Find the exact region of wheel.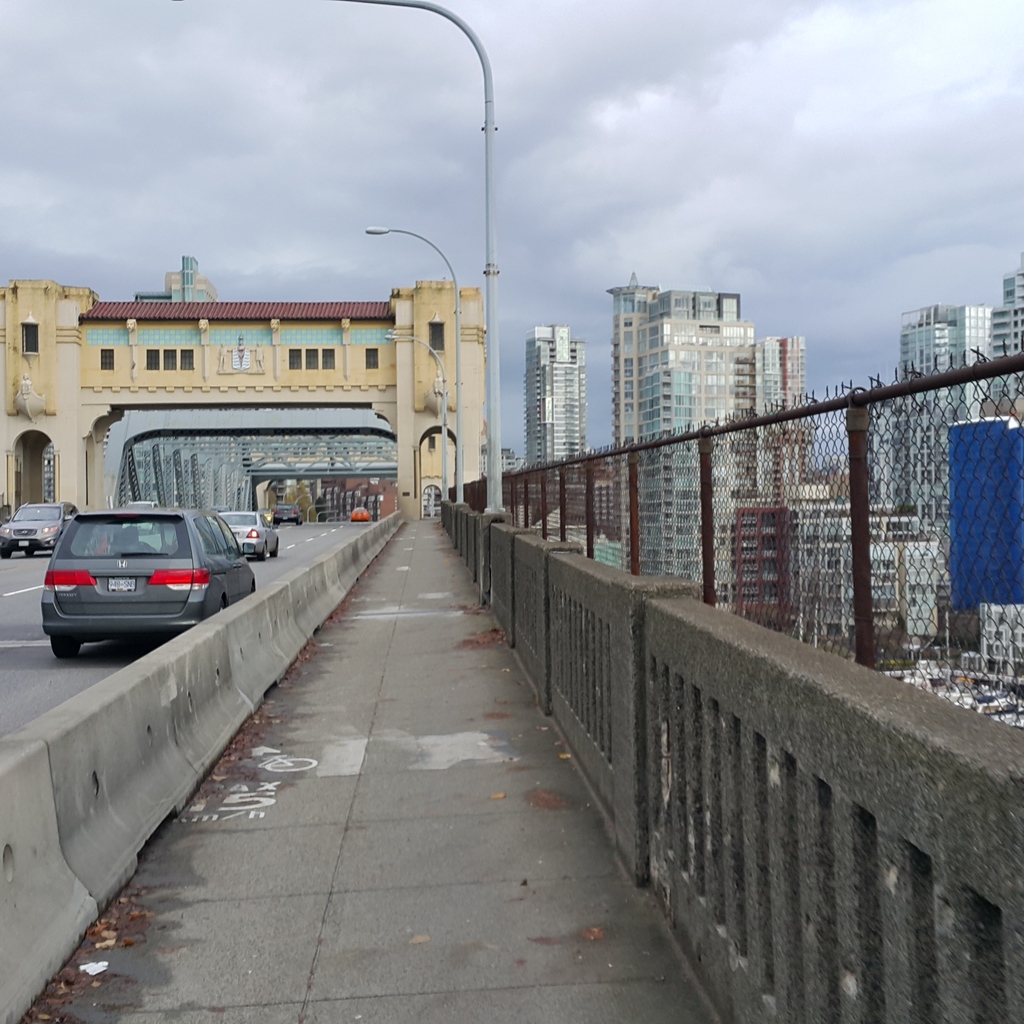
Exact region: 23:541:44:557.
